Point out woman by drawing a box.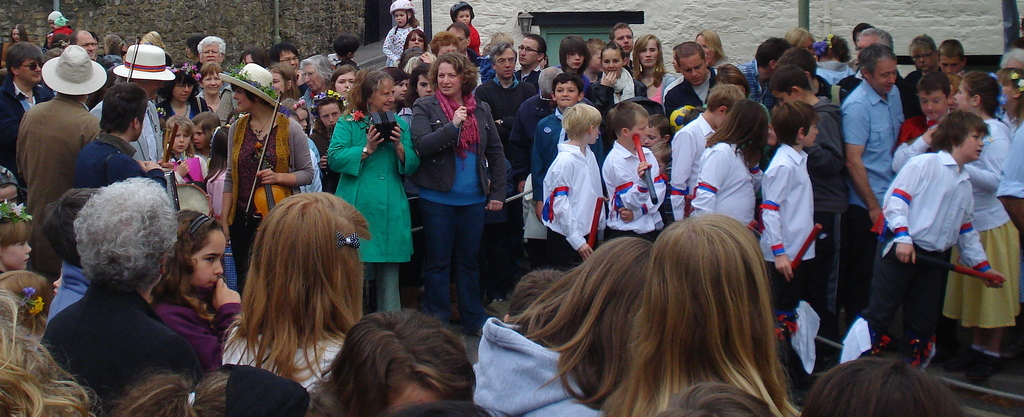
{"x1": 435, "y1": 30, "x2": 460, "y2": 55}.
